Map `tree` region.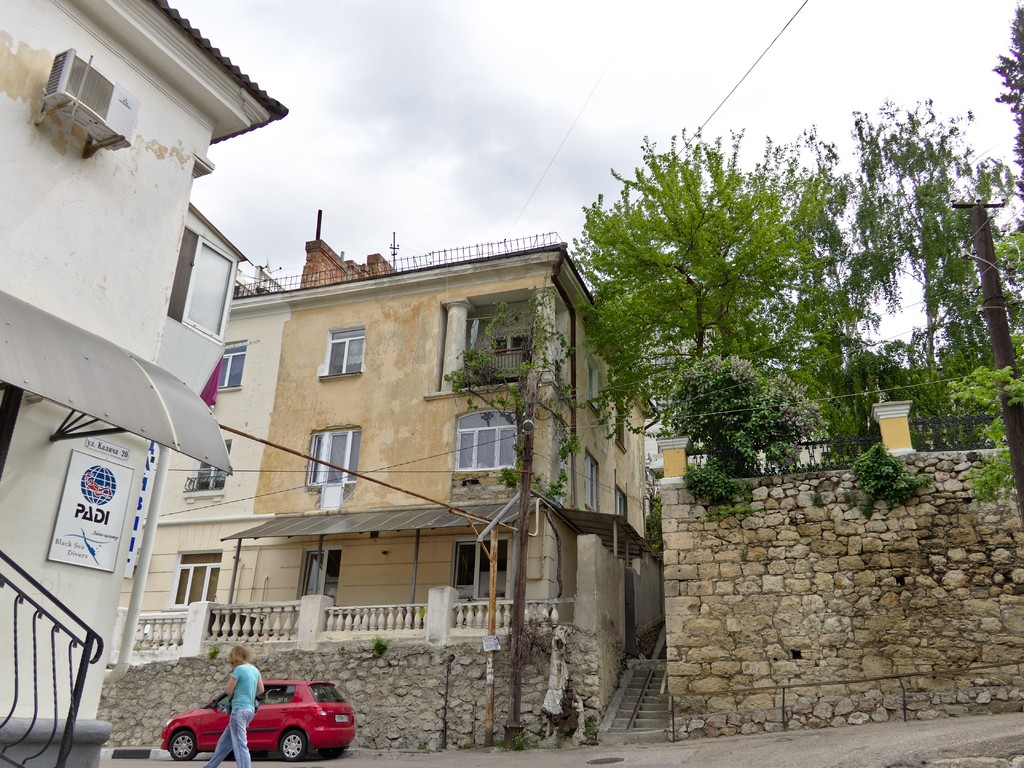
Mapped to [834, 94, 1023, 385].
